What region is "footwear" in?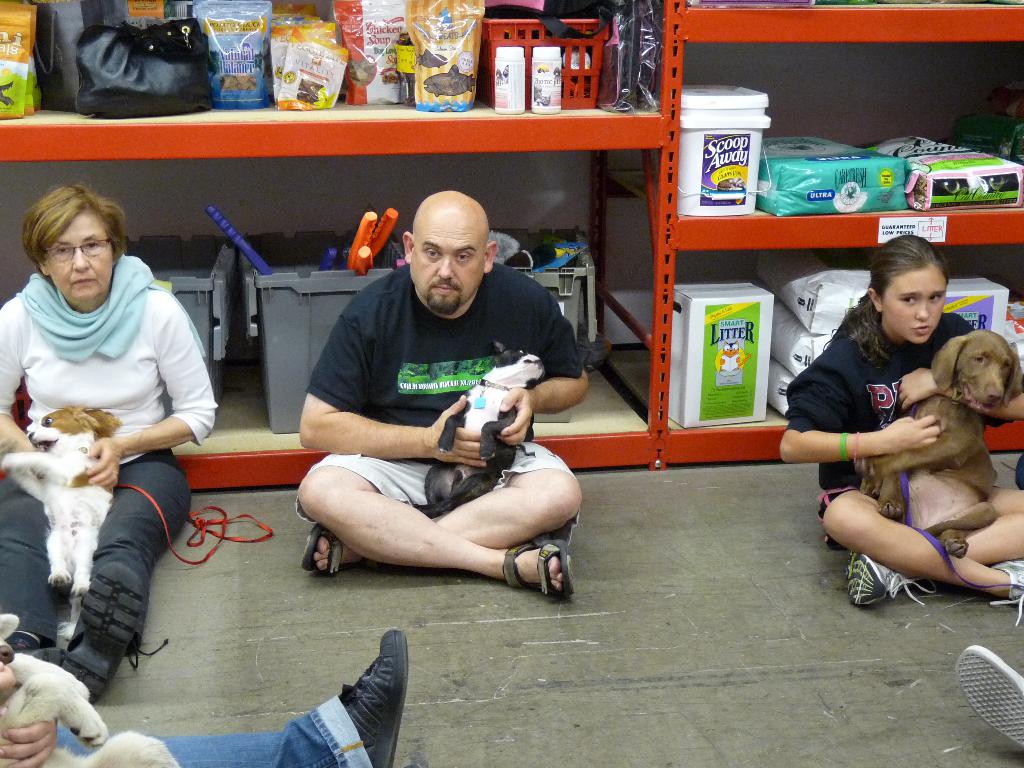
Rect(502, 534, 578, 601).
